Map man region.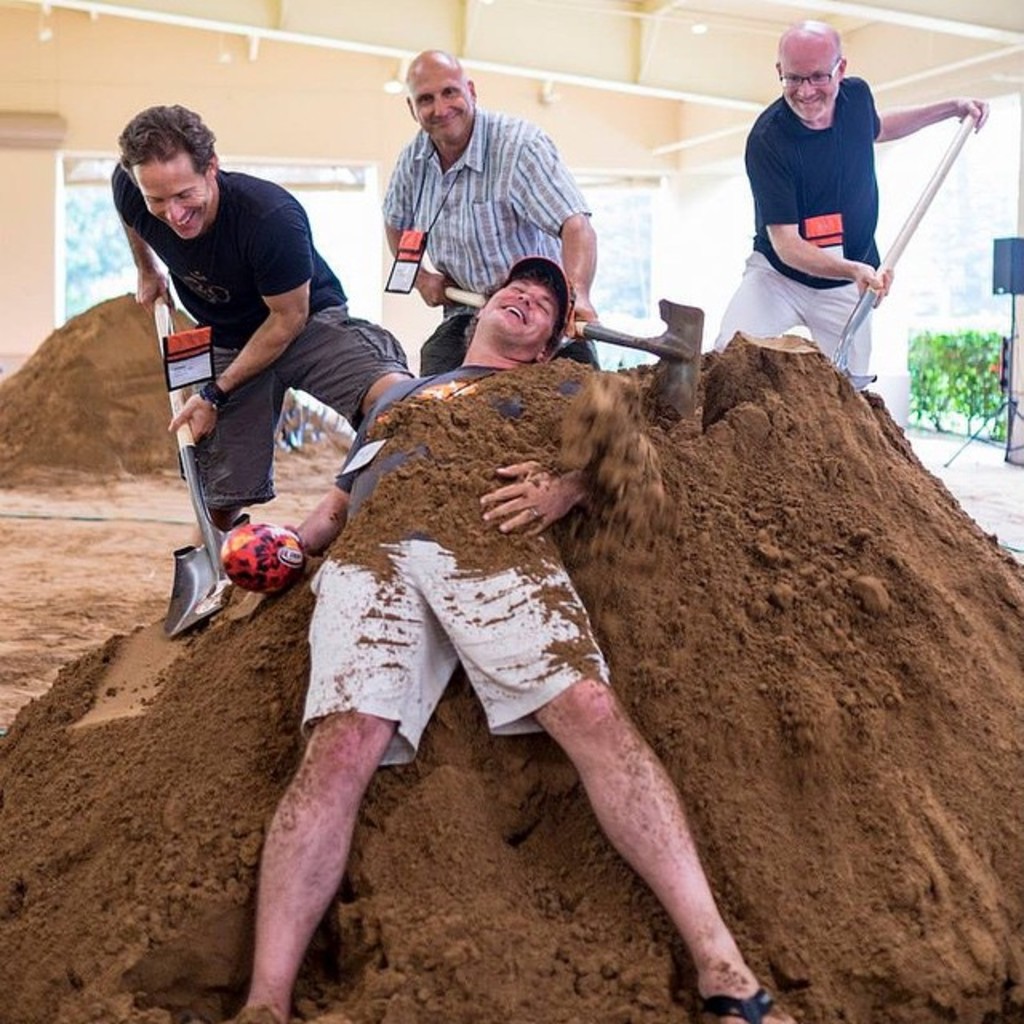
Mapped to [x1=693, y1=13, x2=984, y2=387].
